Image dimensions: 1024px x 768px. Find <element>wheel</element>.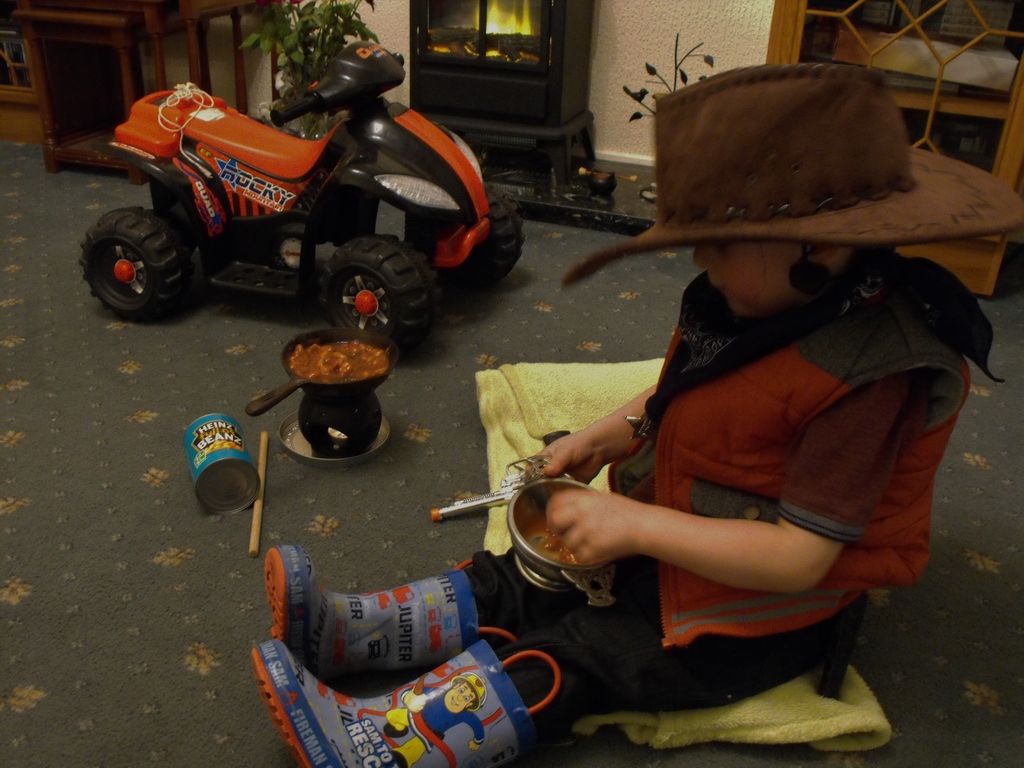
rect(468, 181, 524, 284).
